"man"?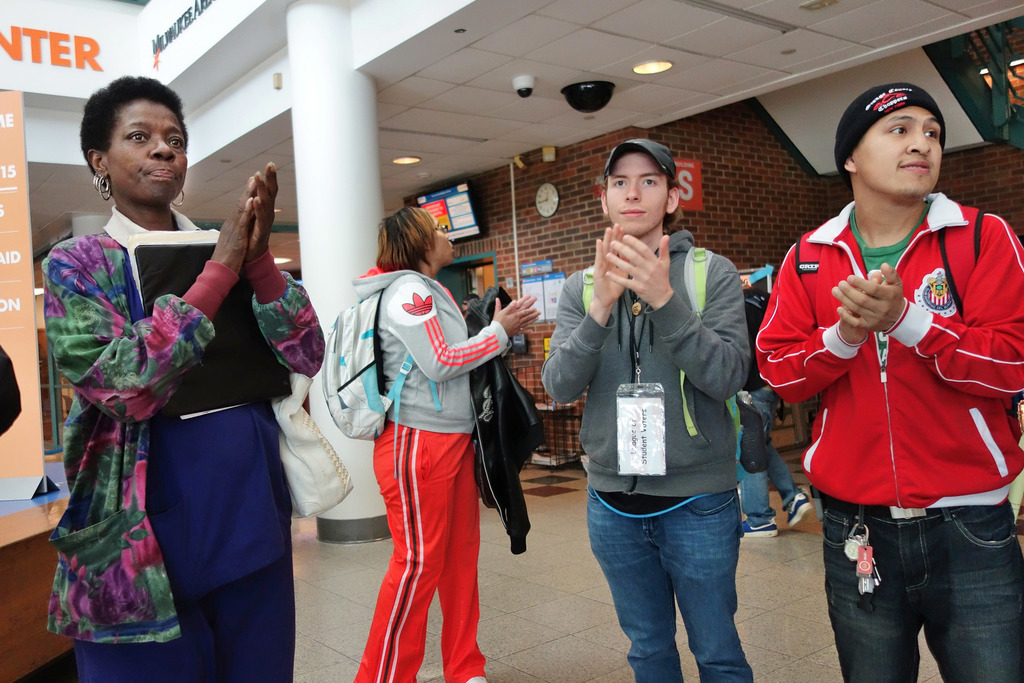
(left=538, top=136, right=751, bottom=682)
